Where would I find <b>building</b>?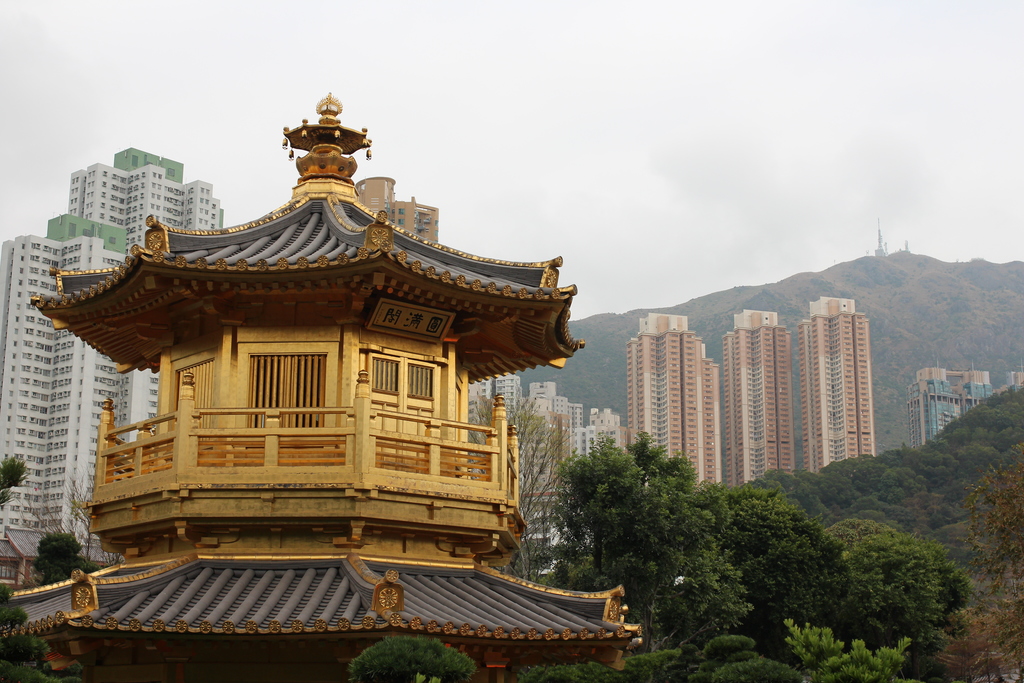
At region(904, 358, 1023, 448).
